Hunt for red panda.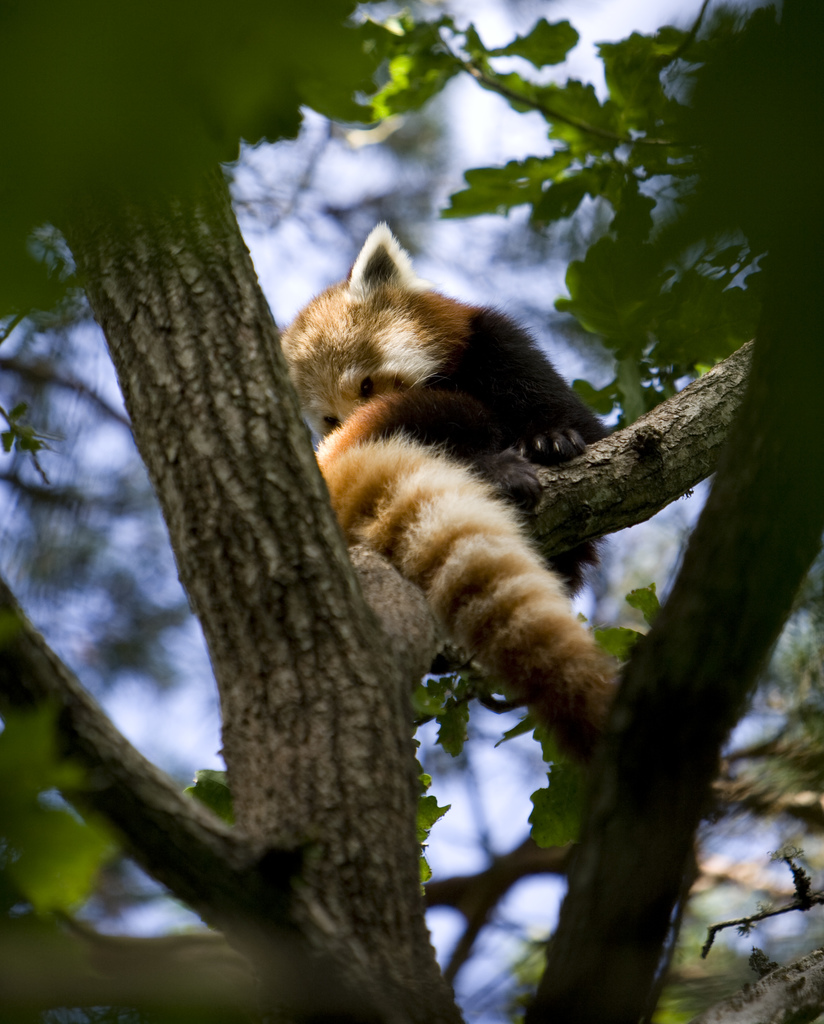
Hunted down at bbox=[278, 220, 631, 787].
